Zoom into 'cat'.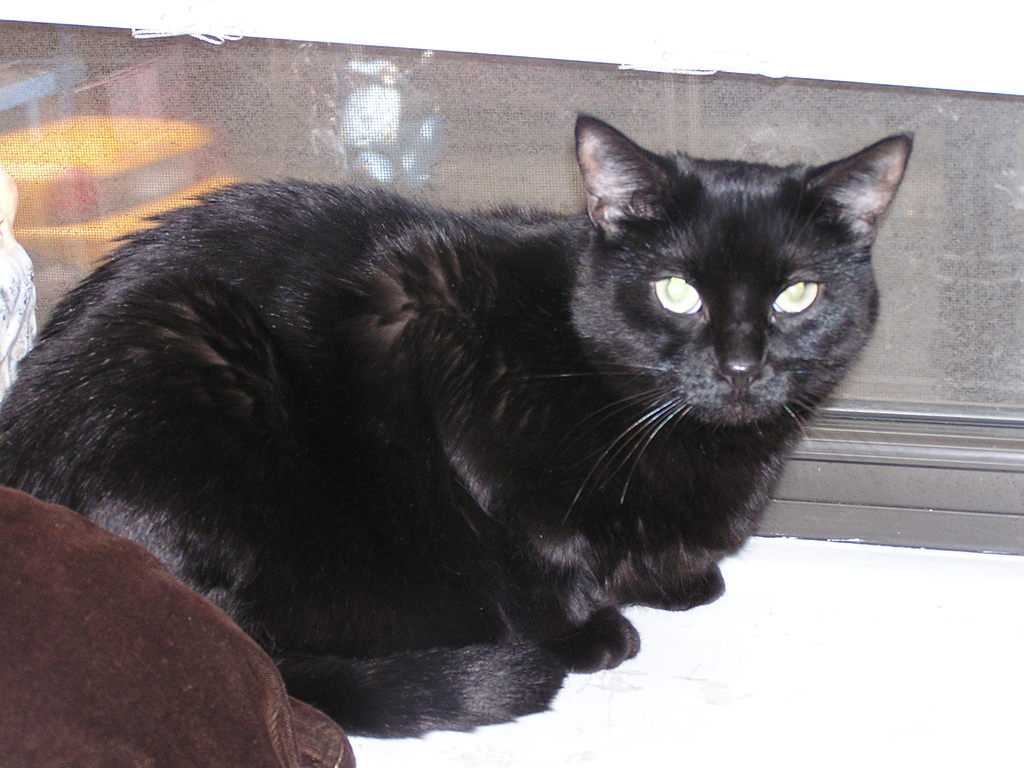
Zoom target: crop(0, 108, 916, 743).
